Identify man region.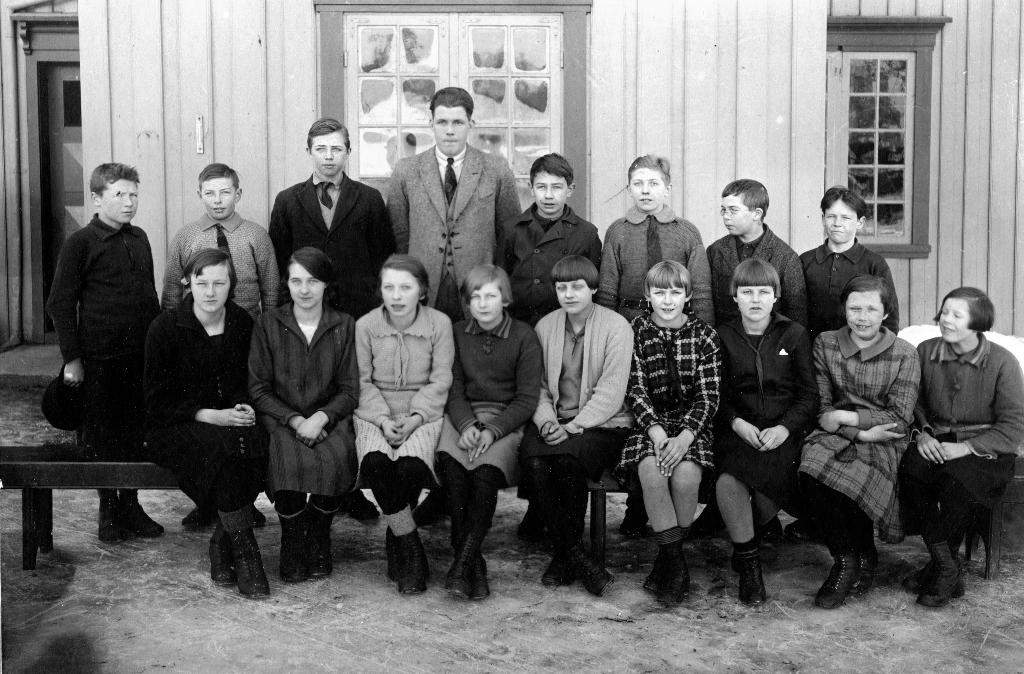
Region: box(387, 85, 523, 320).
